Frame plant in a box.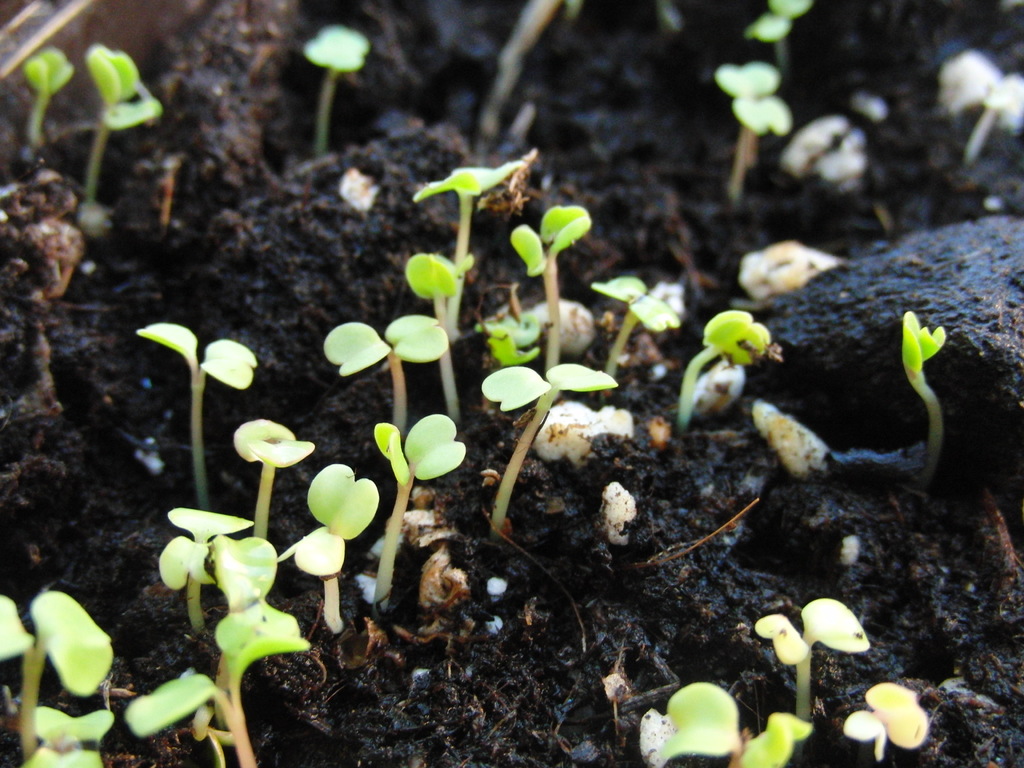
region(711, 60, 790, 196).
